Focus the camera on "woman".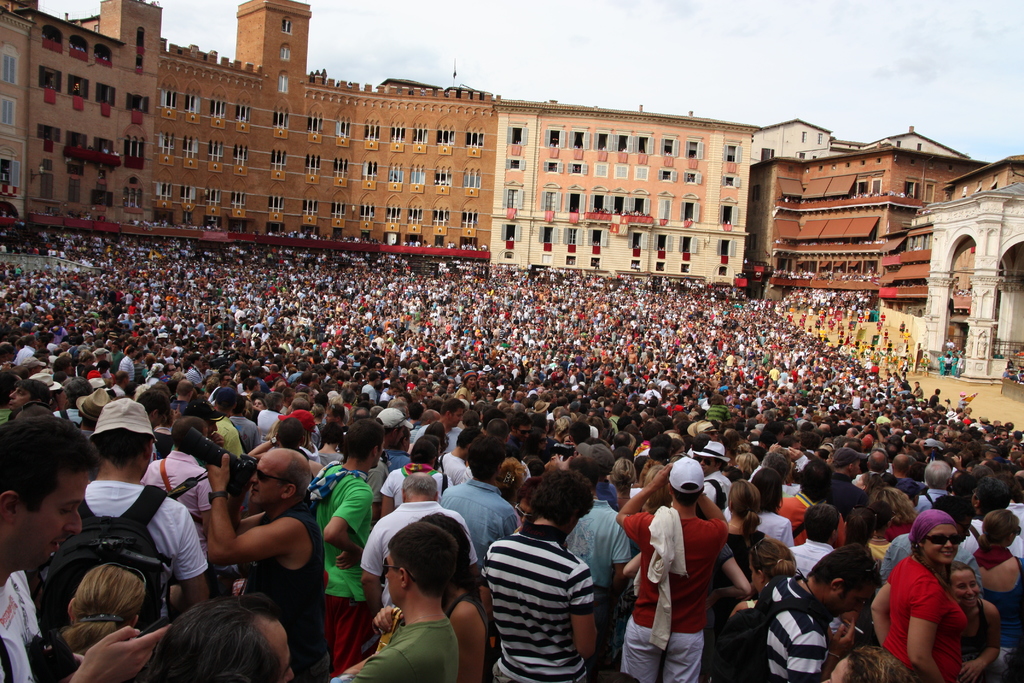
Focus region: crop(382, 434, 456, 518).
